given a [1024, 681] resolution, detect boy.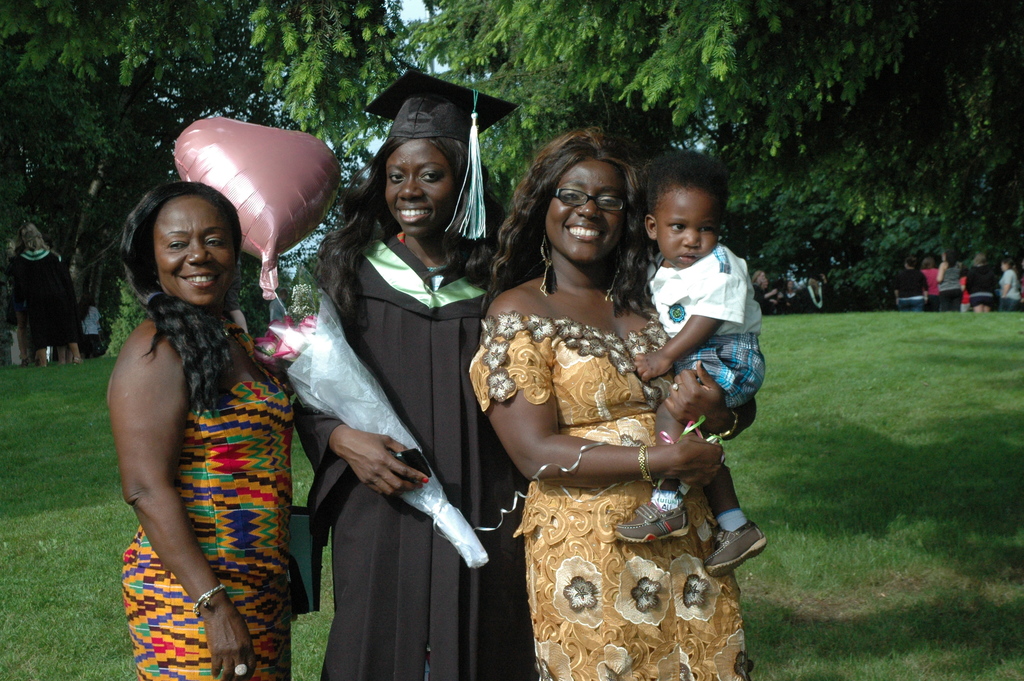
[623,154,780,516].
